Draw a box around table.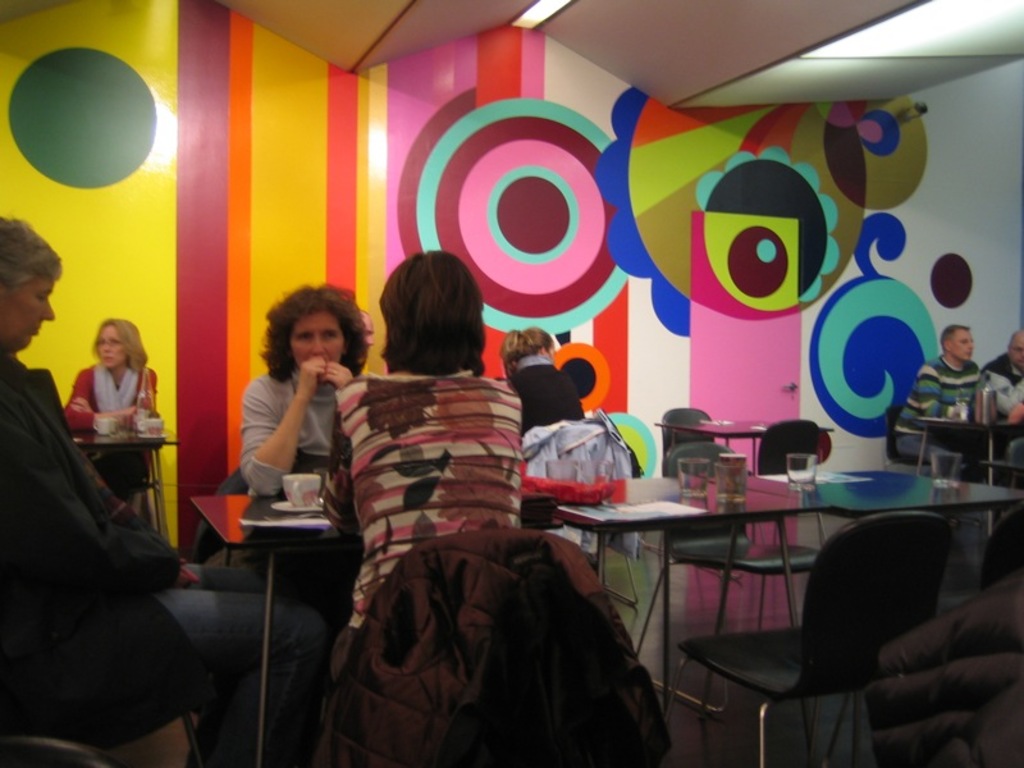
bbox(73, 426, 170, 534).
